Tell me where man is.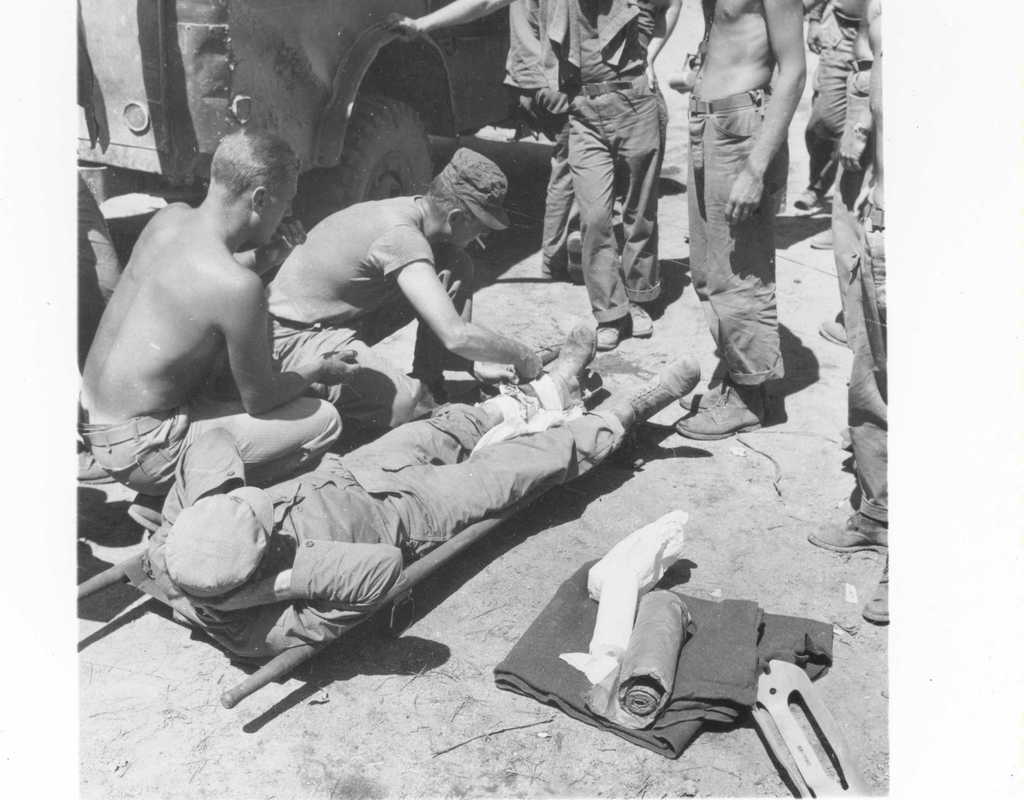
man is at {"left": 142, "top": 322, "right": 703, "bottom": 657}.
